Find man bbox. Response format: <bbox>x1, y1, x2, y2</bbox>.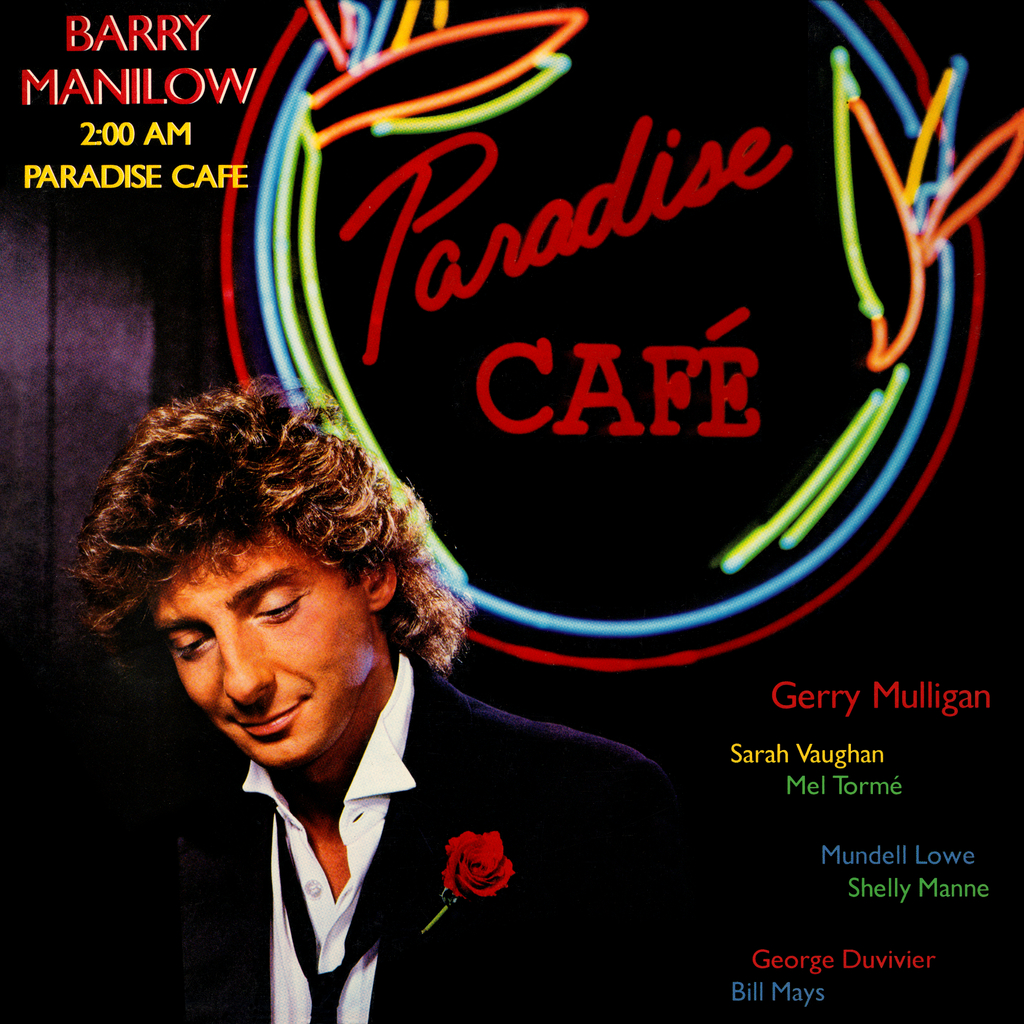
<bbox>26, 399, 647, 998</bbox>.
